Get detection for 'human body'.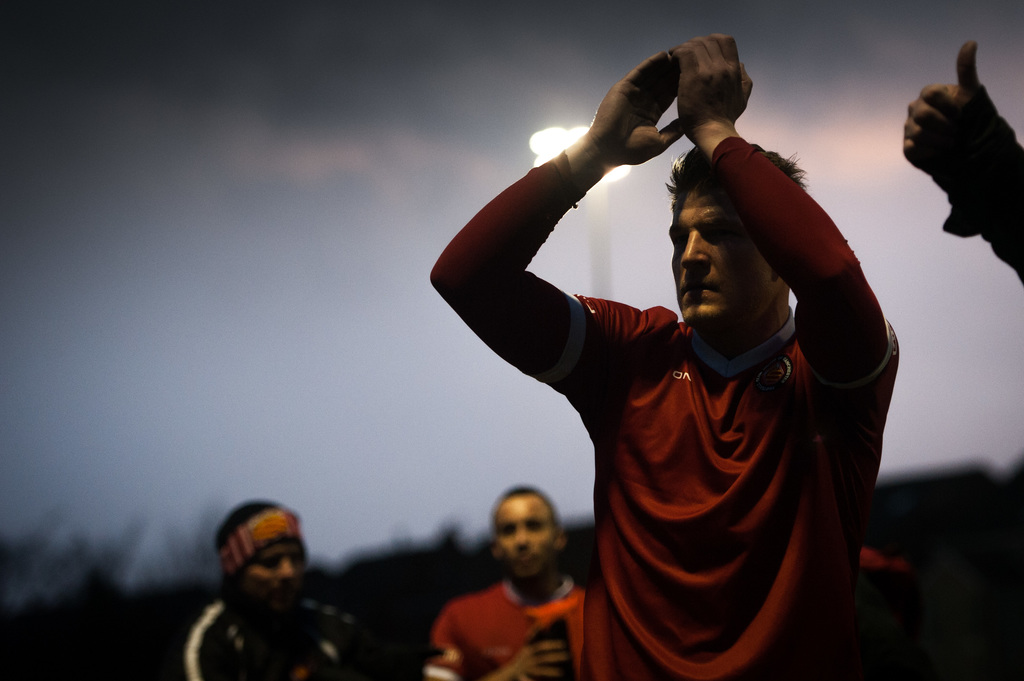
Detection: [x1=473, y1=59, x2=904, y2=680].
